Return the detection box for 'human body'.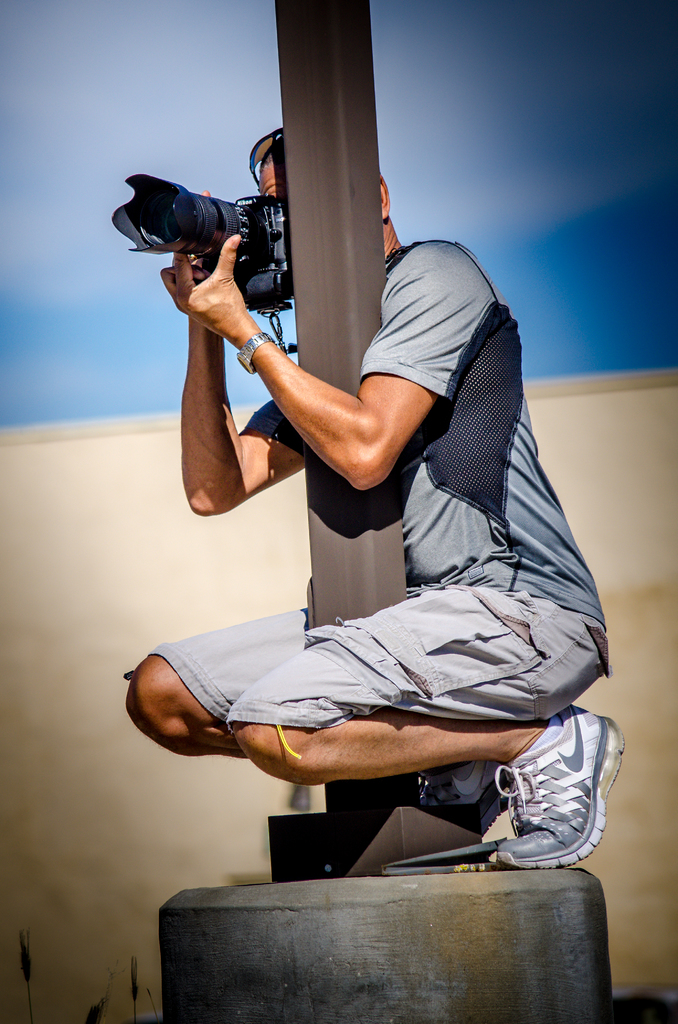
[140, 83, 578, 919].
